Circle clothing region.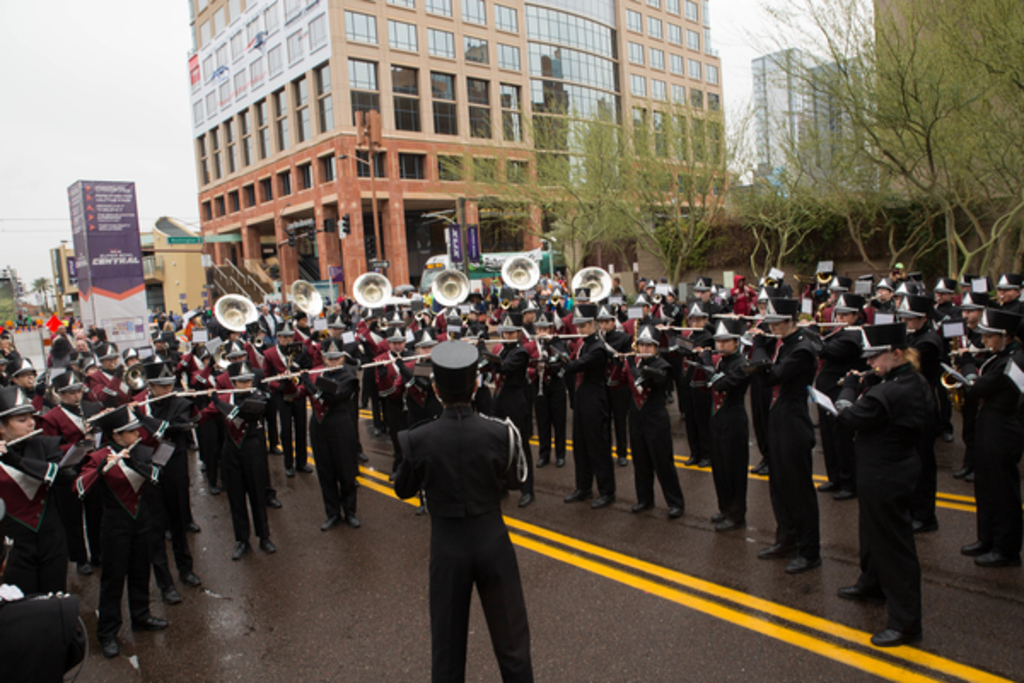
Region: pyautogui.locateOnScreen(263, 347, 300, 504).
